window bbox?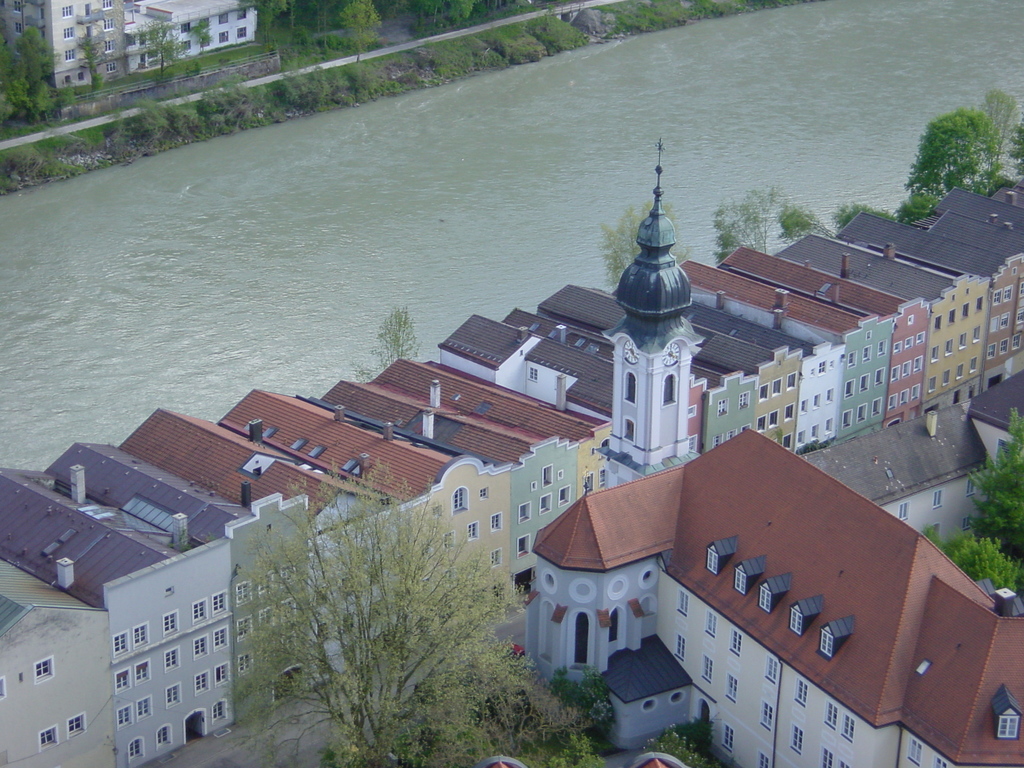
pyautogui.locateOnScreen(697, 654, 716, 678)
